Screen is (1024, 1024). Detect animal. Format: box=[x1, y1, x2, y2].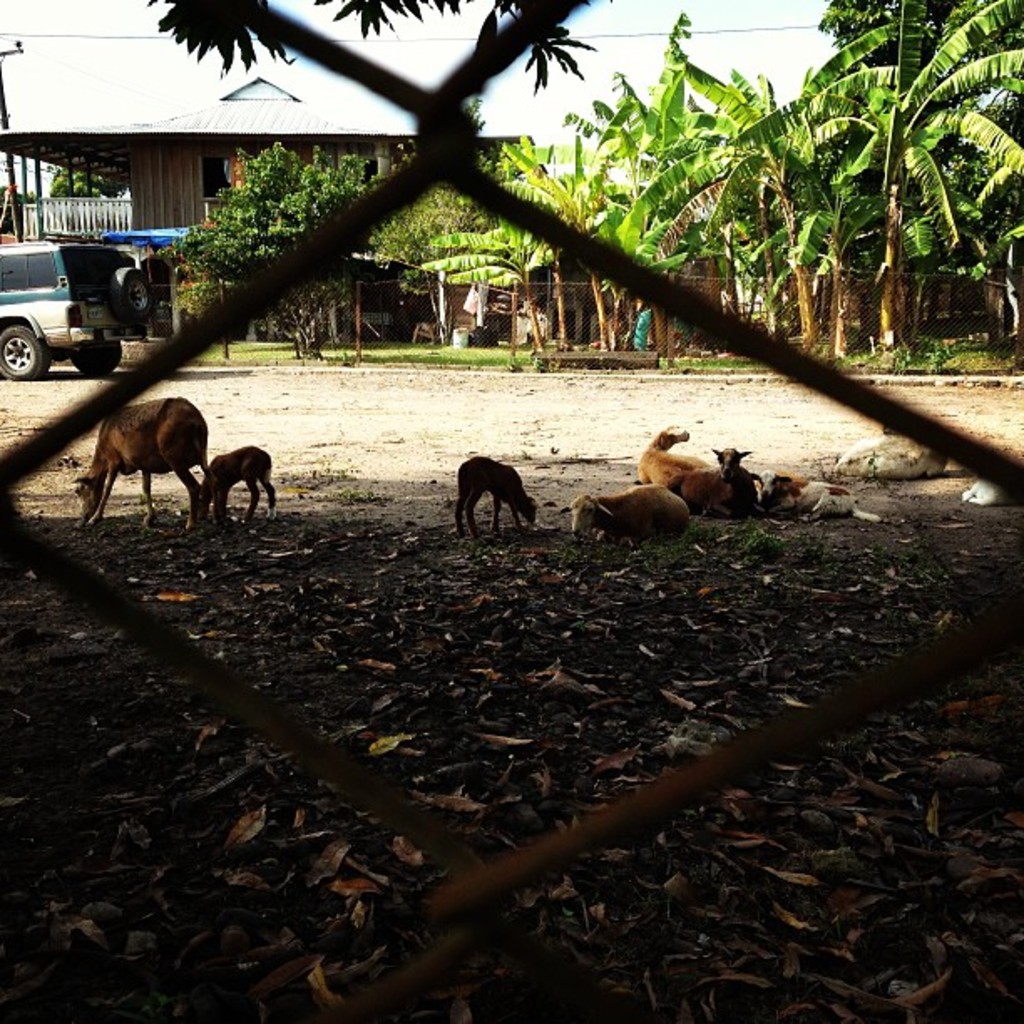
box=[453, 453, 540, 540].
